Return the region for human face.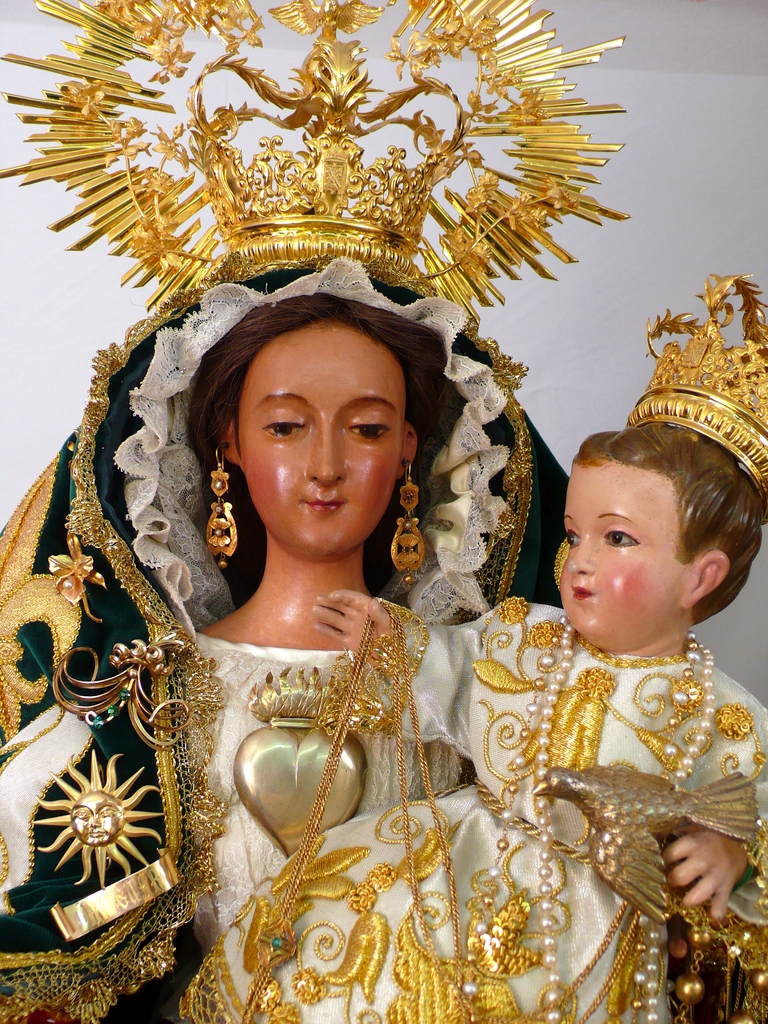
(241,326,408,559).
